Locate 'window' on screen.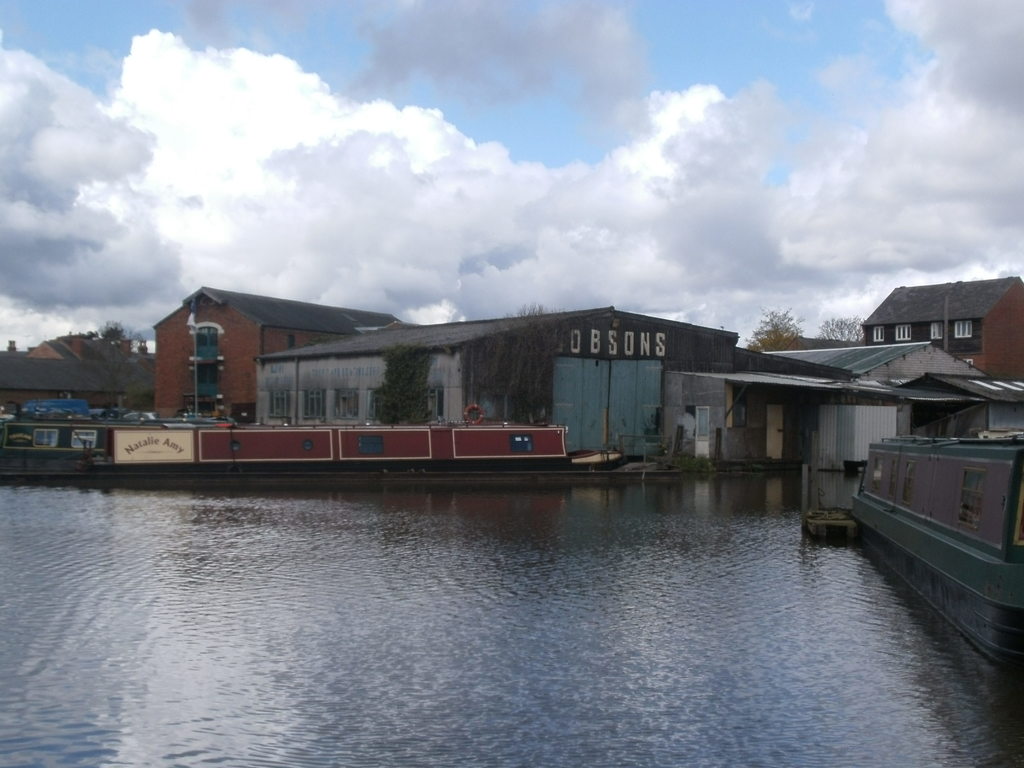
On screen at <region>303, 390, 325, 420</region>.
